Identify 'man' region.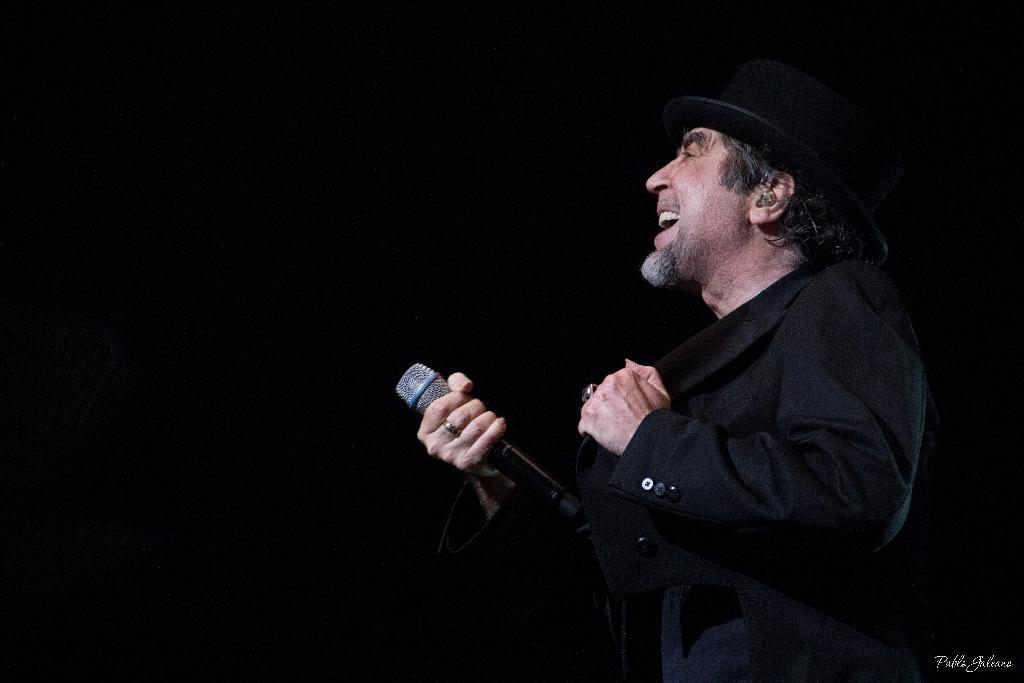
Region: detection(532, 72, 941, 661).
